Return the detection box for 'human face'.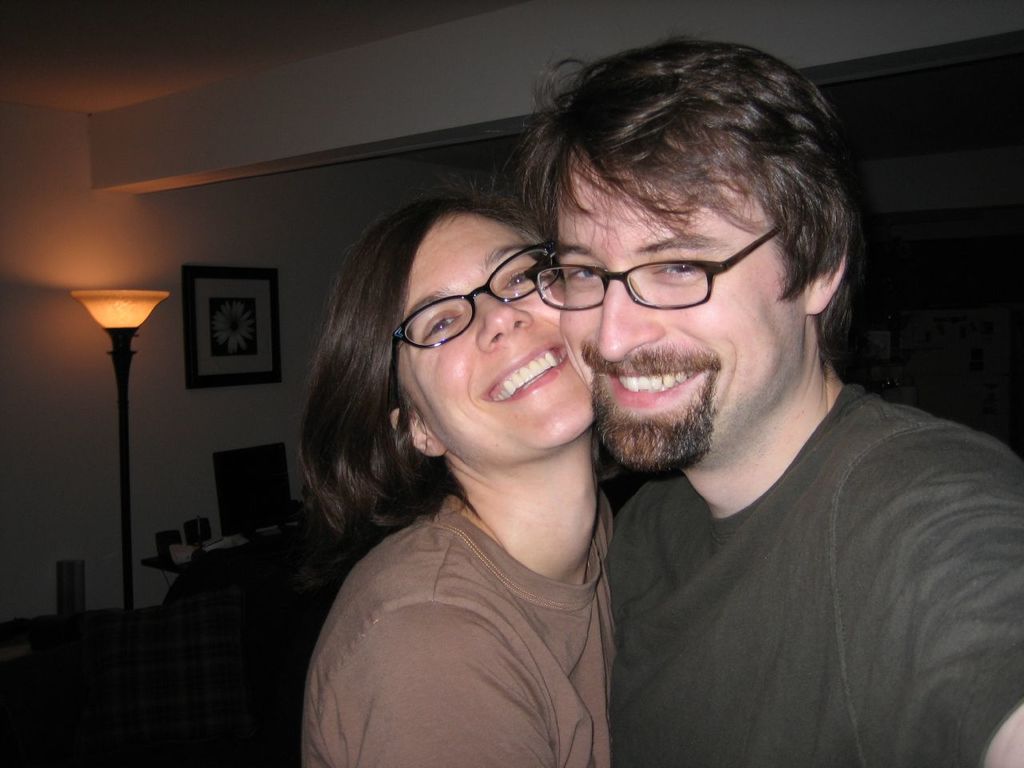
x1=400, y1=216, x2=594, y2=468.
